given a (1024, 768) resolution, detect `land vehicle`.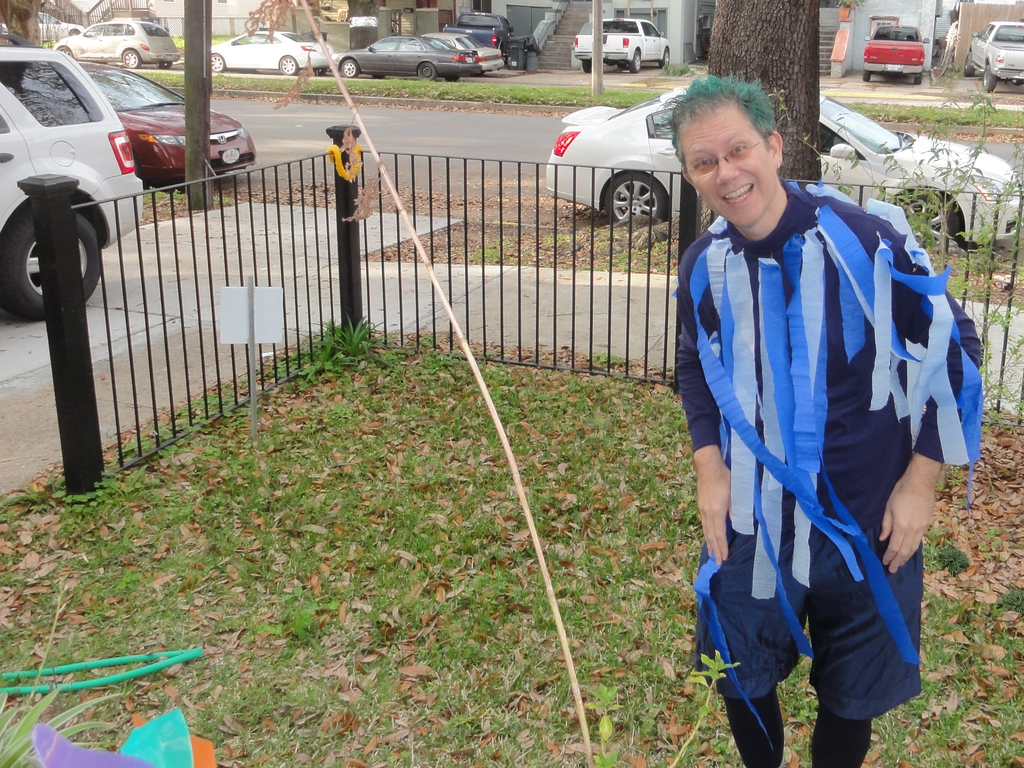
bbox=[49, 16, 179, 68].
